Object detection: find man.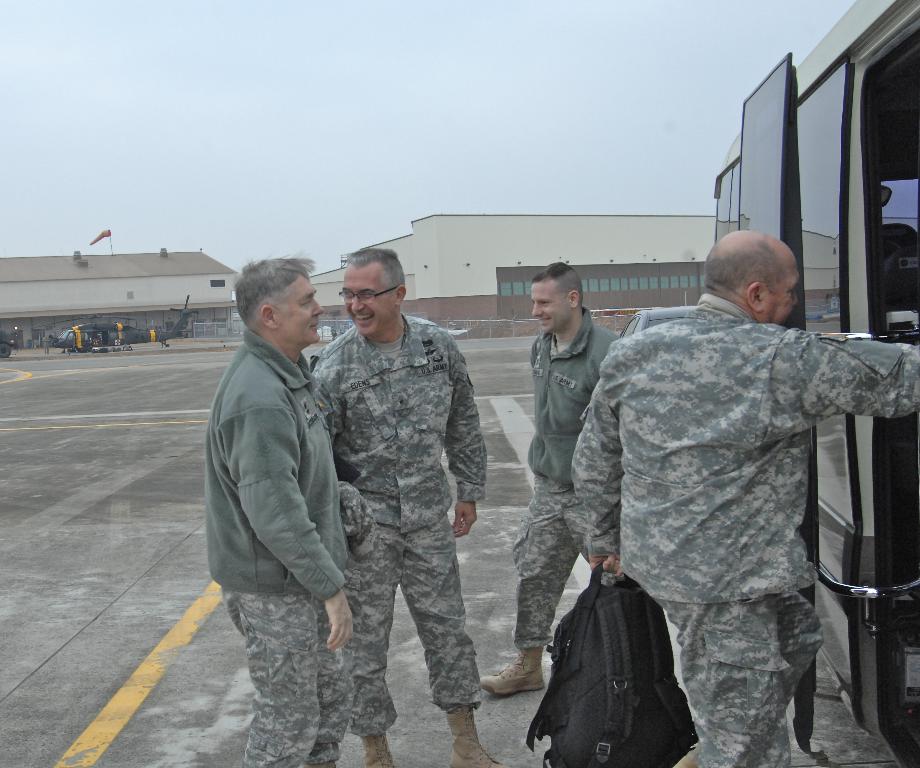
box=[307, 246, 508, 767].
